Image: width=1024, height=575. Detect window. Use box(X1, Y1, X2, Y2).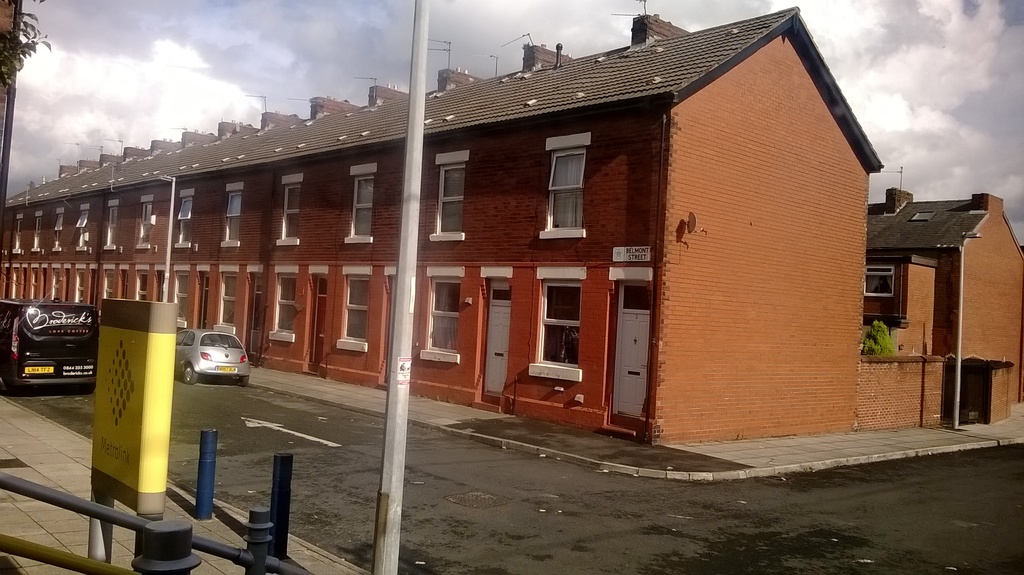
box(214, 264, 236, 337).
